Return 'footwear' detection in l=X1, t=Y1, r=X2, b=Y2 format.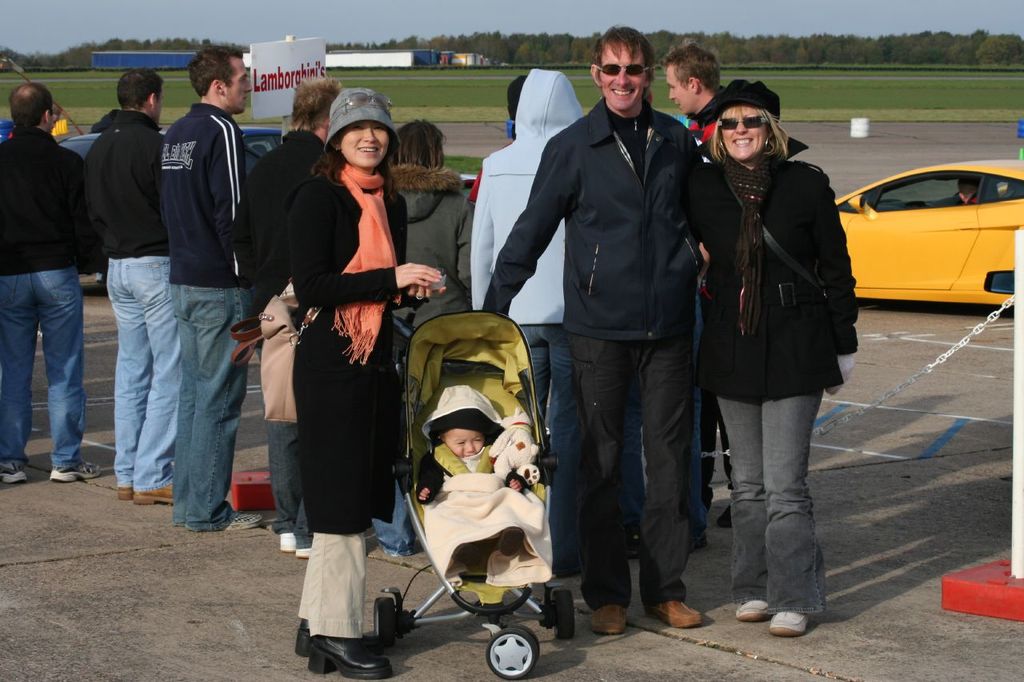
l=737, t=599, r=769, b=621.
